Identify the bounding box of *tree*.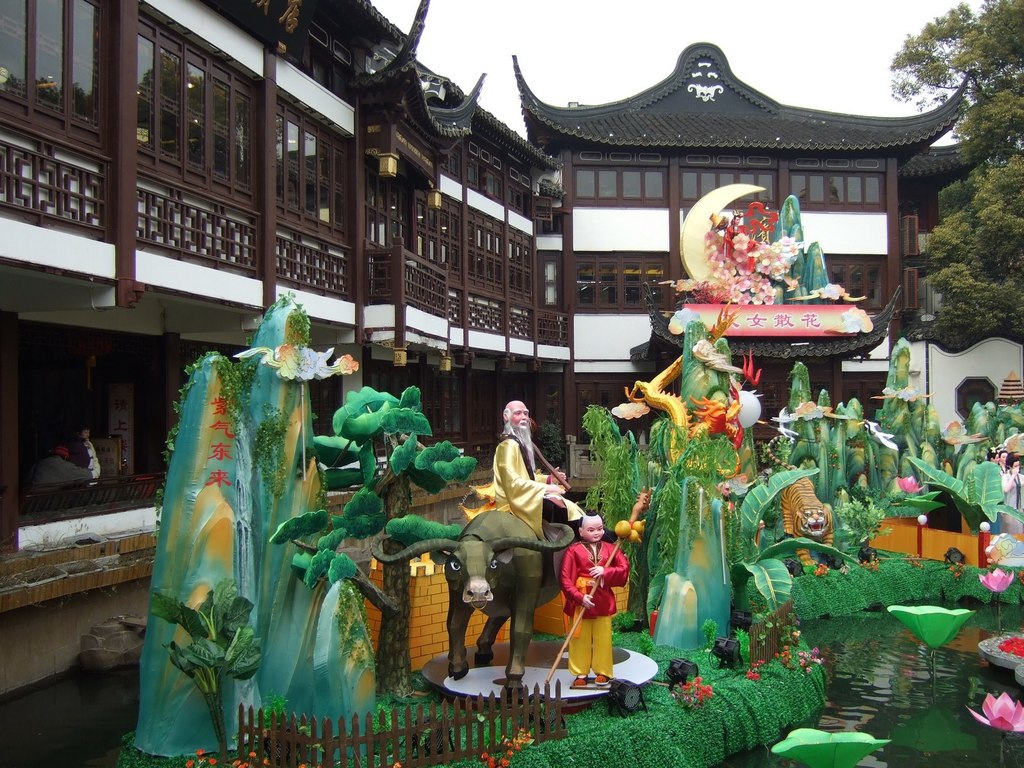
left=888, top=0, right=1023, bottom=342.
